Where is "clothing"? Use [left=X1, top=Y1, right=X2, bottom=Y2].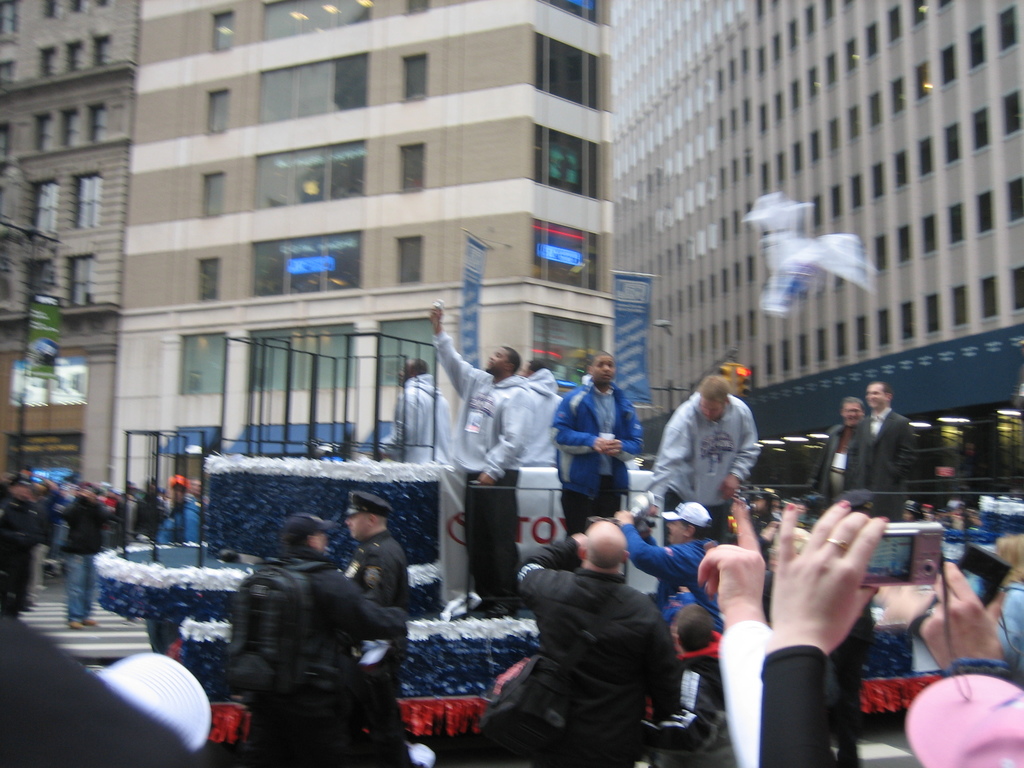
[left=378, top=365, right=439, bottom=453].
